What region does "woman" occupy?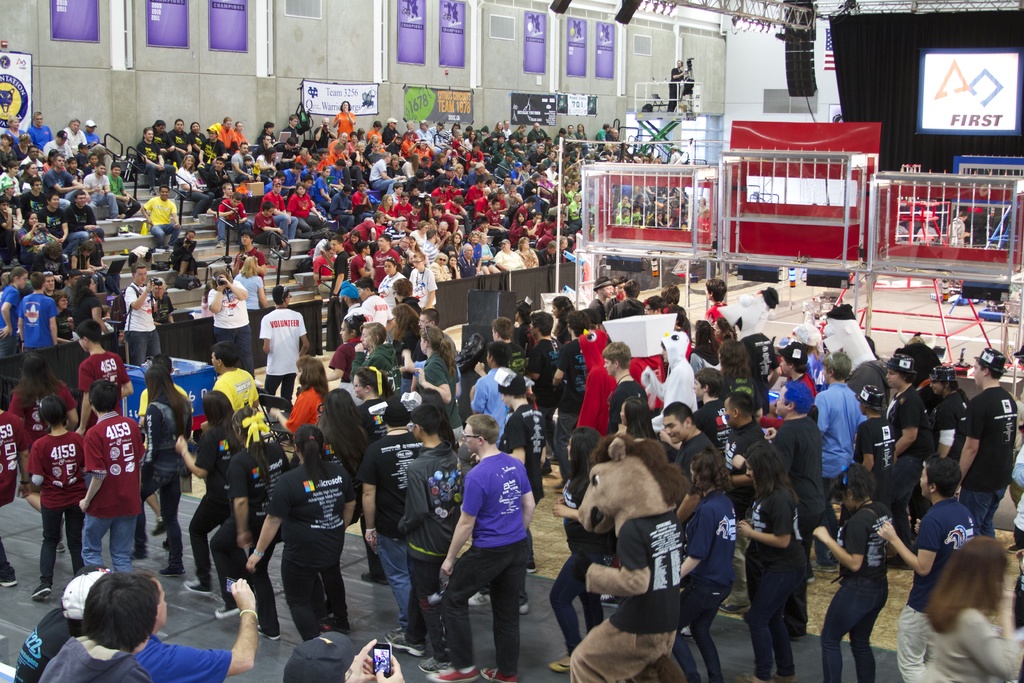
455 129 465 158.
